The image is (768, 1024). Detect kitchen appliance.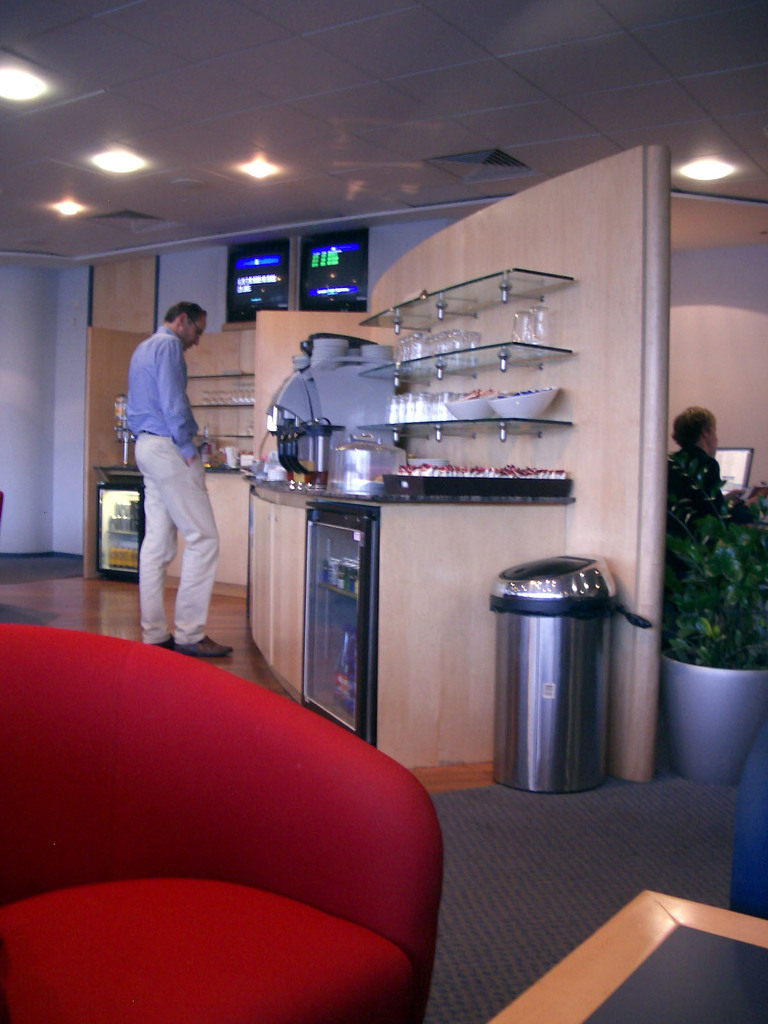
Detection: bbox(225, 230, 299, 330).
